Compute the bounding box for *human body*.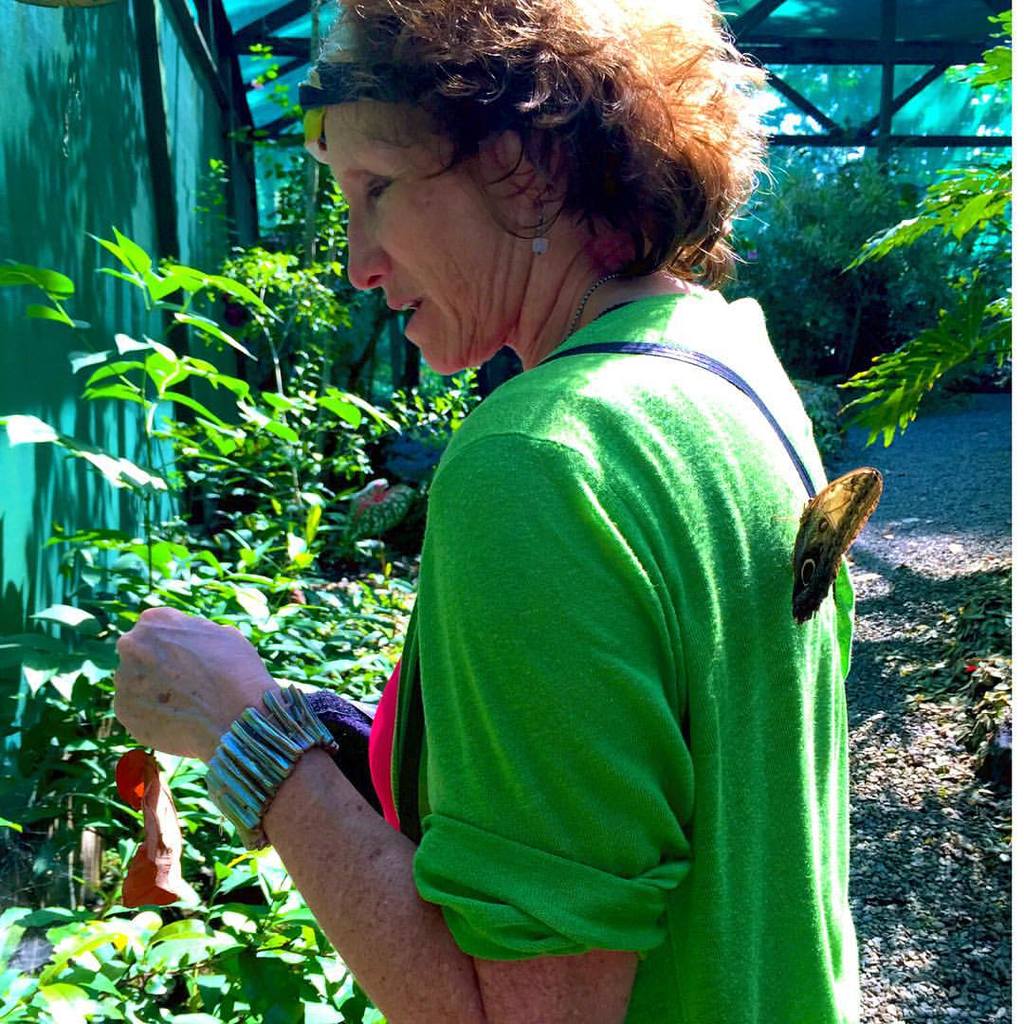
bbox(113, 1, 887, 1022).
